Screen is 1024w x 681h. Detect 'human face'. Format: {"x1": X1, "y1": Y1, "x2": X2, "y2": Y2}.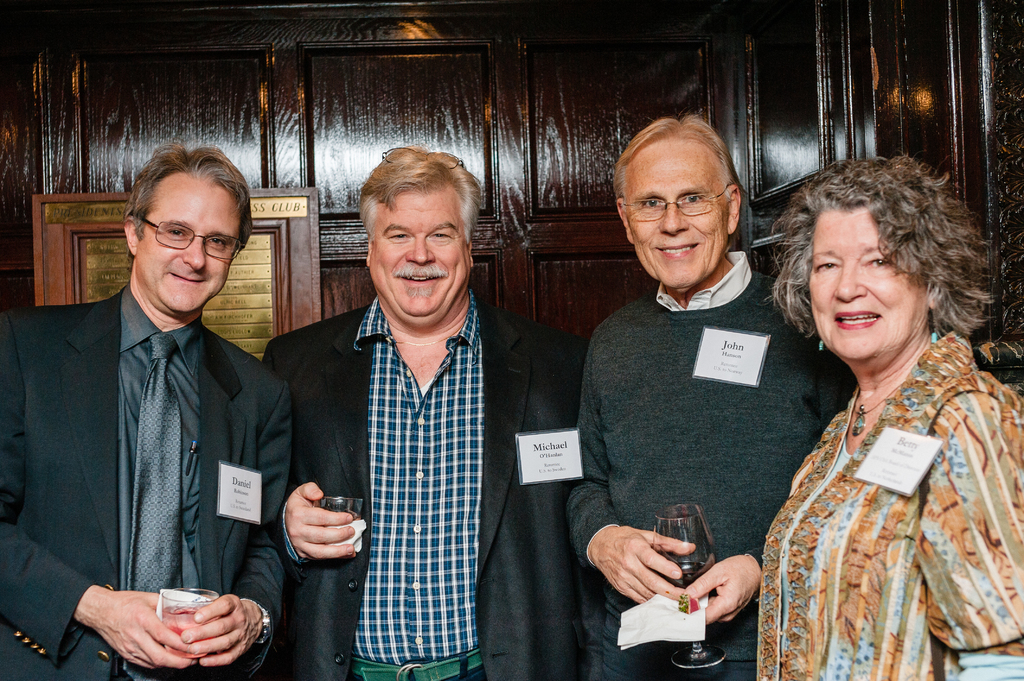
{"x1": 808, "y1": 204, "x2": 925, "y2": 364}.
